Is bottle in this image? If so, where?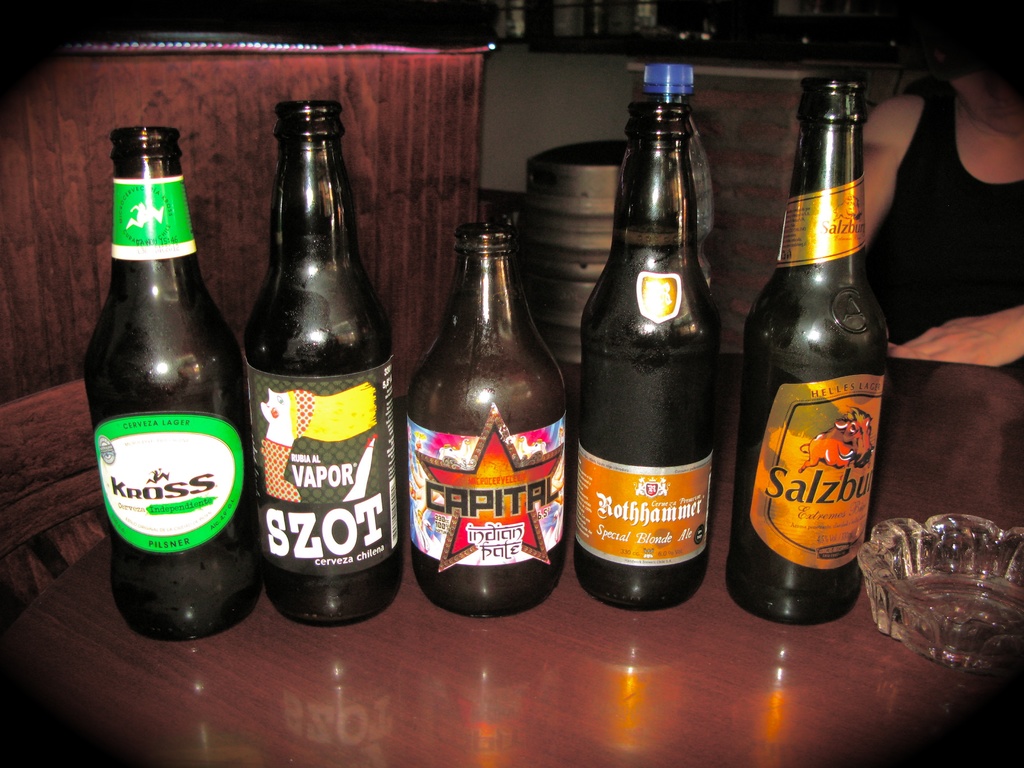
Yes, at region(716, 81, 883, 629).
